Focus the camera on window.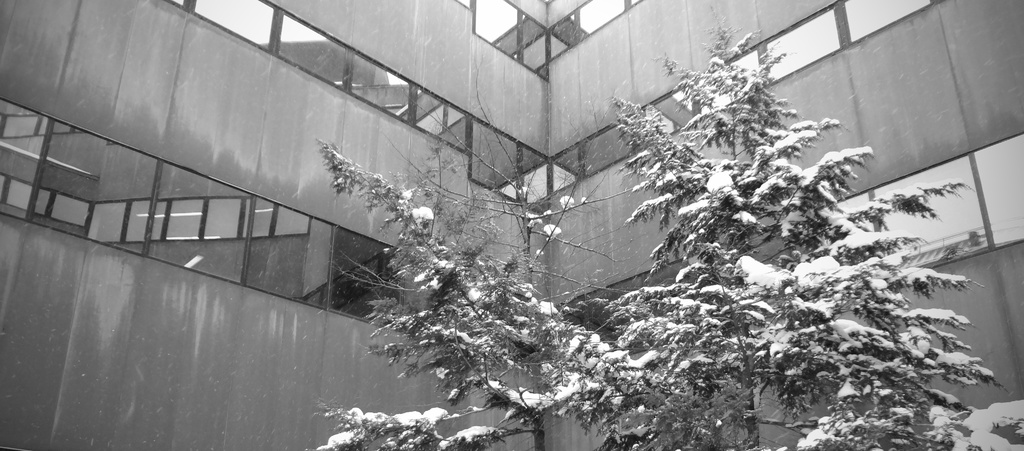
Focus region: <box>92,196,161,242</box>.
